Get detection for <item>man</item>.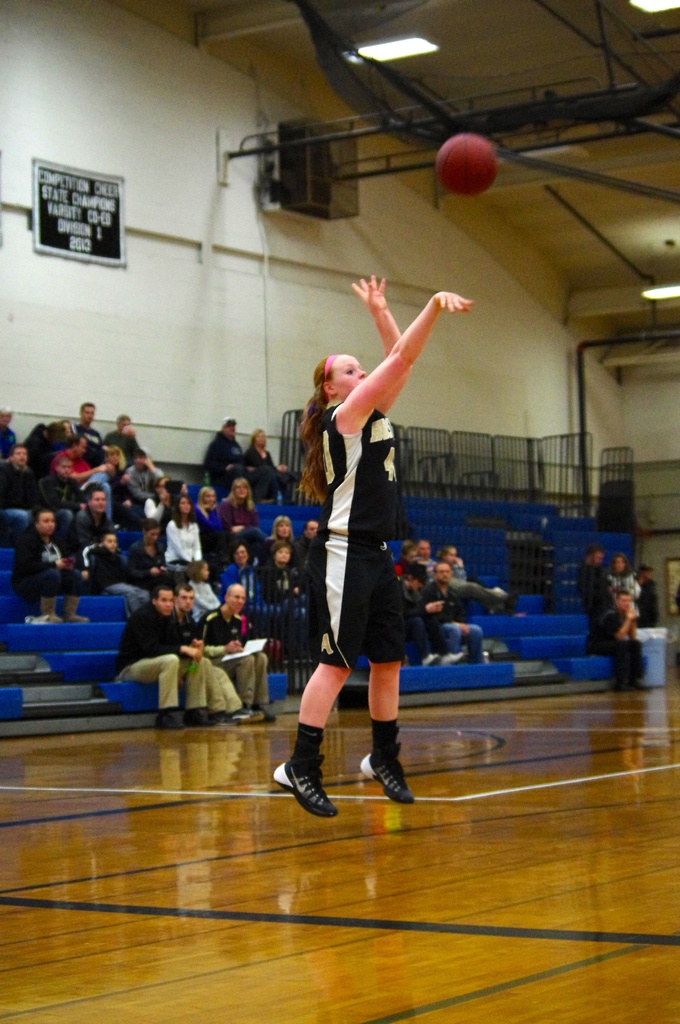
Detection: 198 585 282 723.
